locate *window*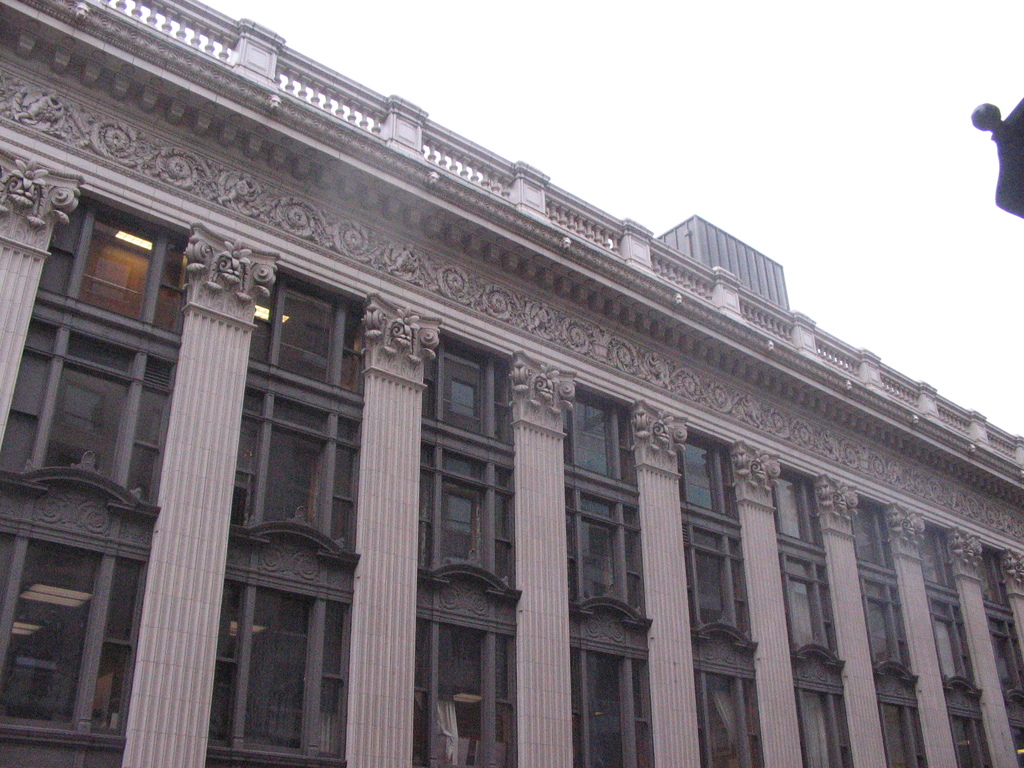
[left=854, top=497, right=927, bottom=767]
